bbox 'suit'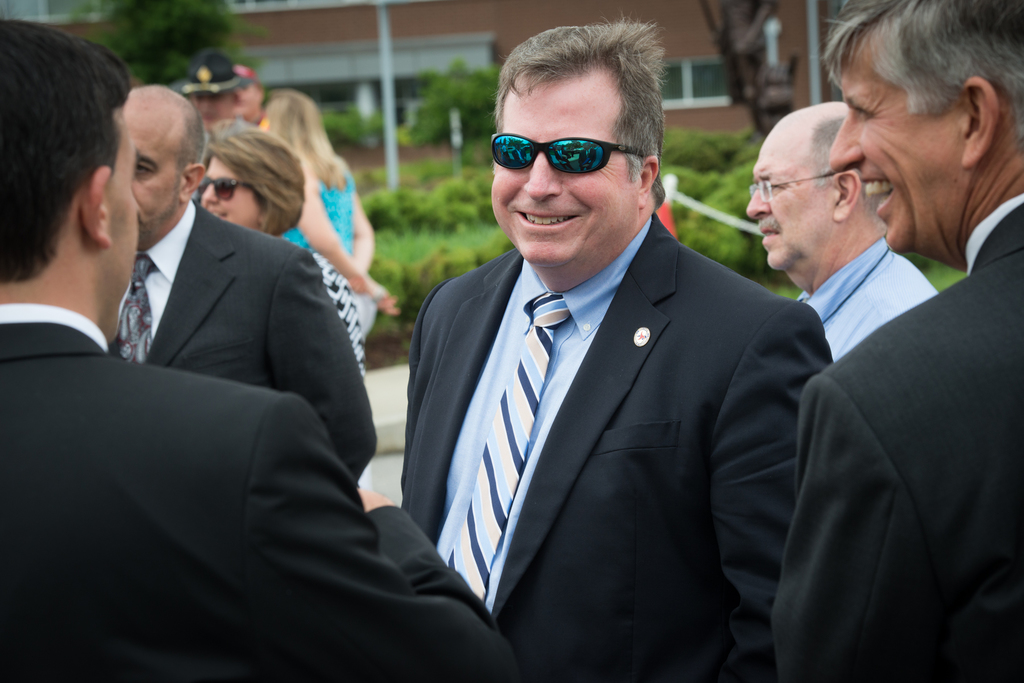
detection(771, 195, 1023, 682)
